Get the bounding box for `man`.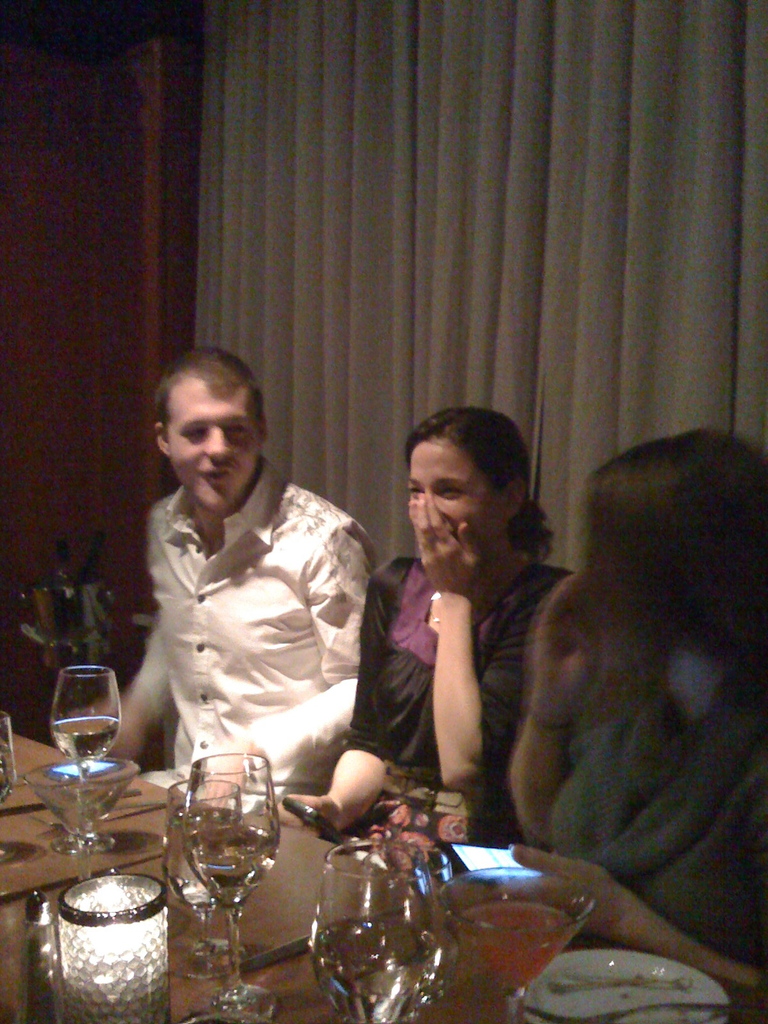
box(106, 372, 386, 813).
